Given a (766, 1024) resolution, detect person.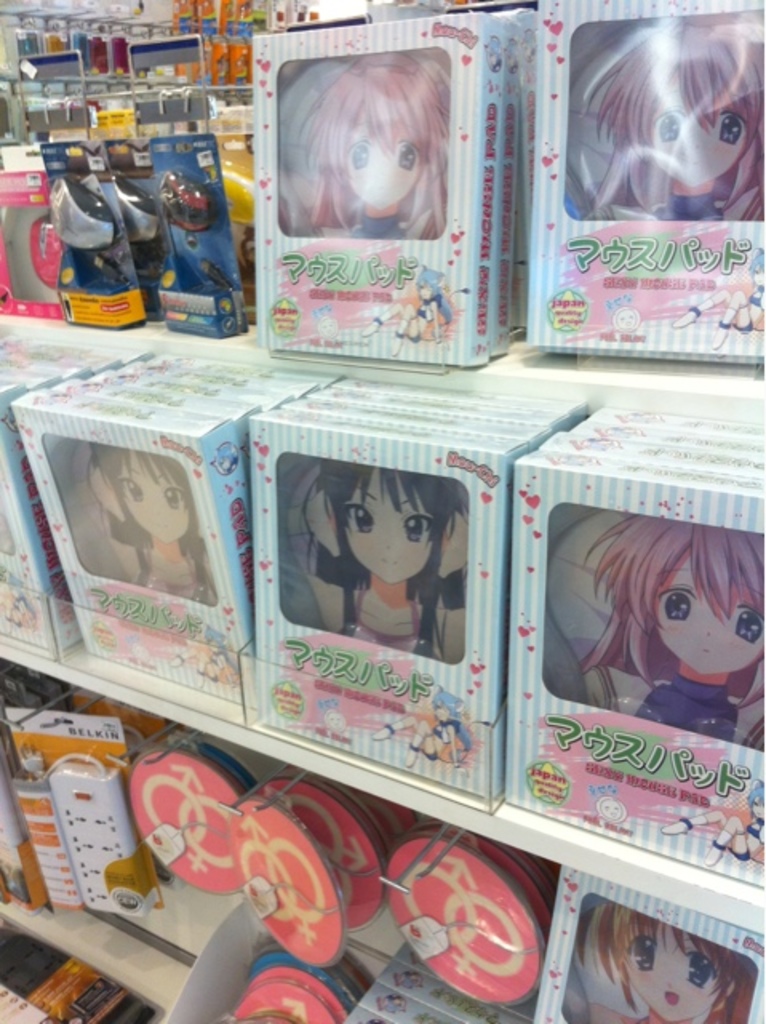
crop(88, 440, 221, 605).
